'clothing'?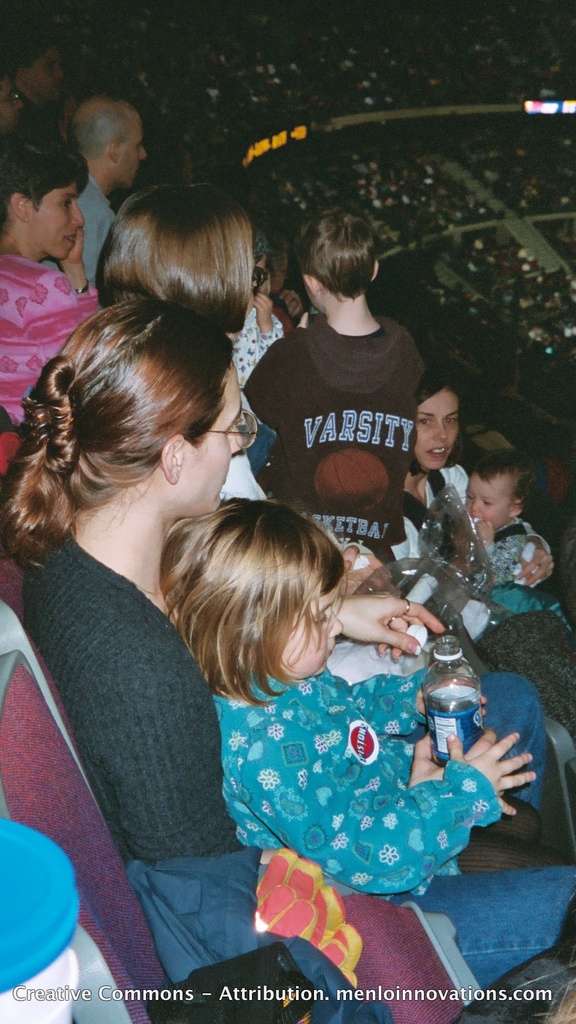
rect(235, 299, 393, 594)
